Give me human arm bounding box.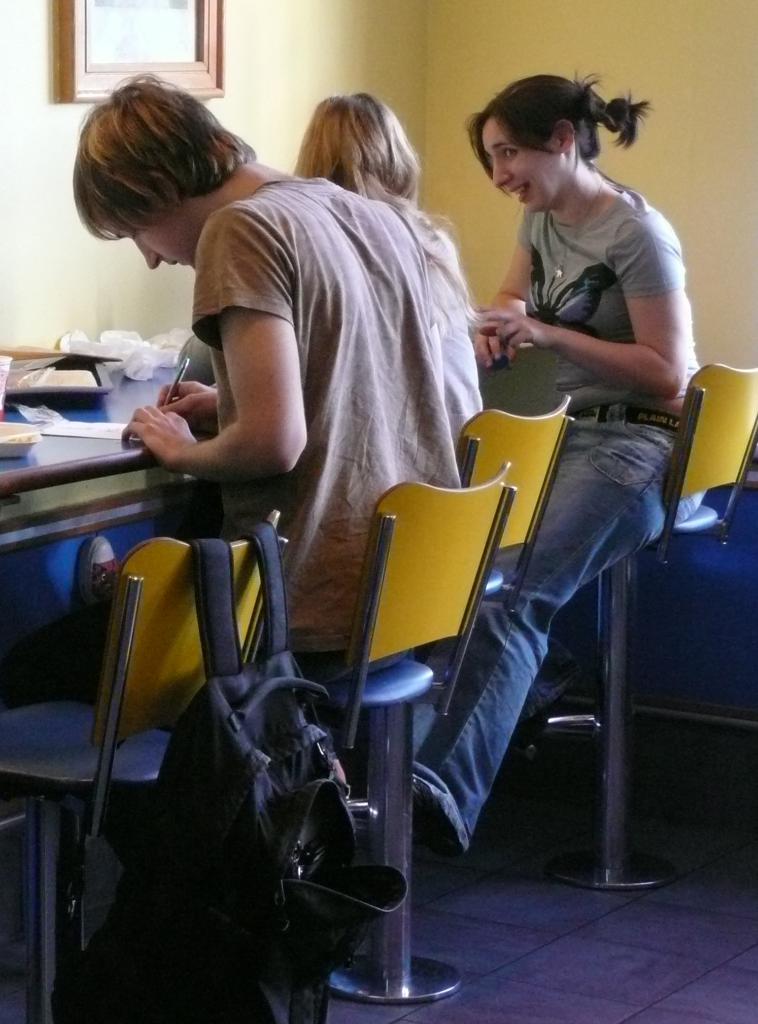
Rect(141, 371, 220, 428).
